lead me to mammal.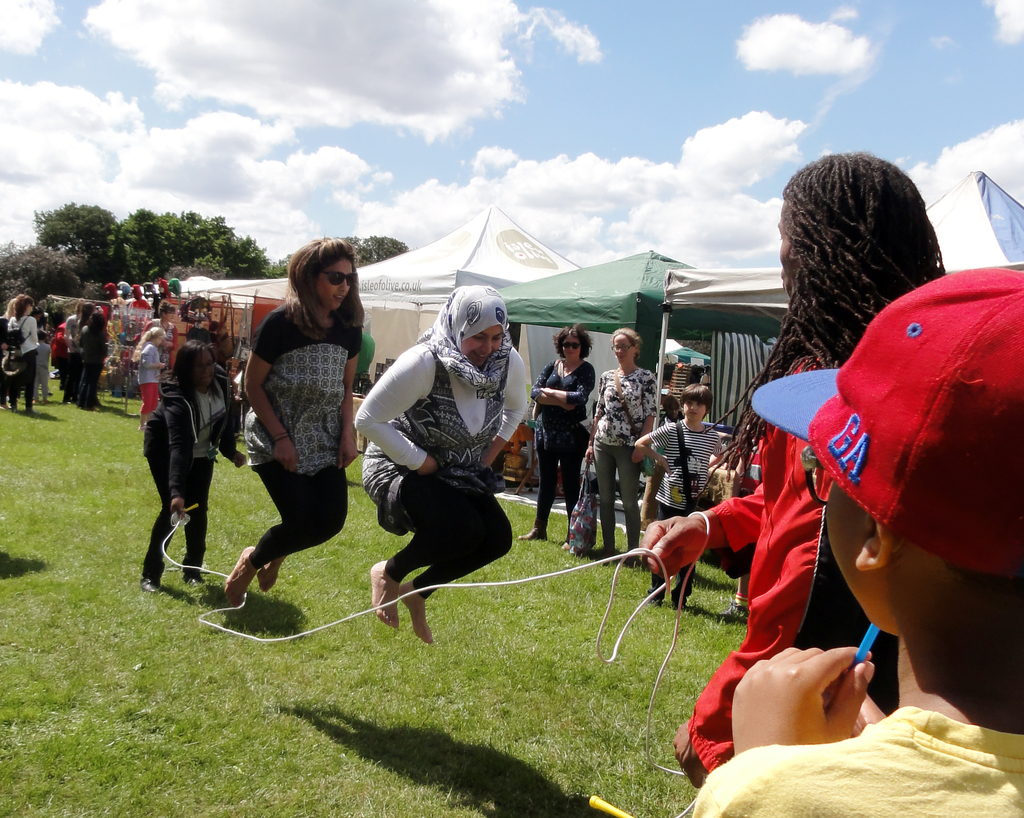
Lead to bbox=(138, 331, 164, 427).
